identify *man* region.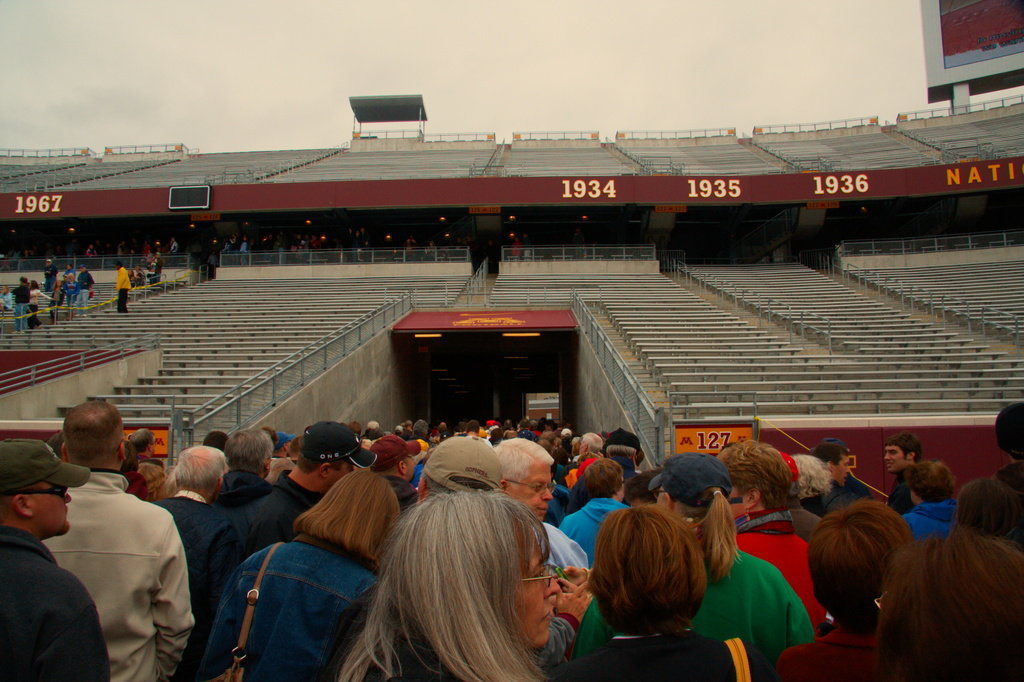
Region: box(518, 232, 531, 261).
